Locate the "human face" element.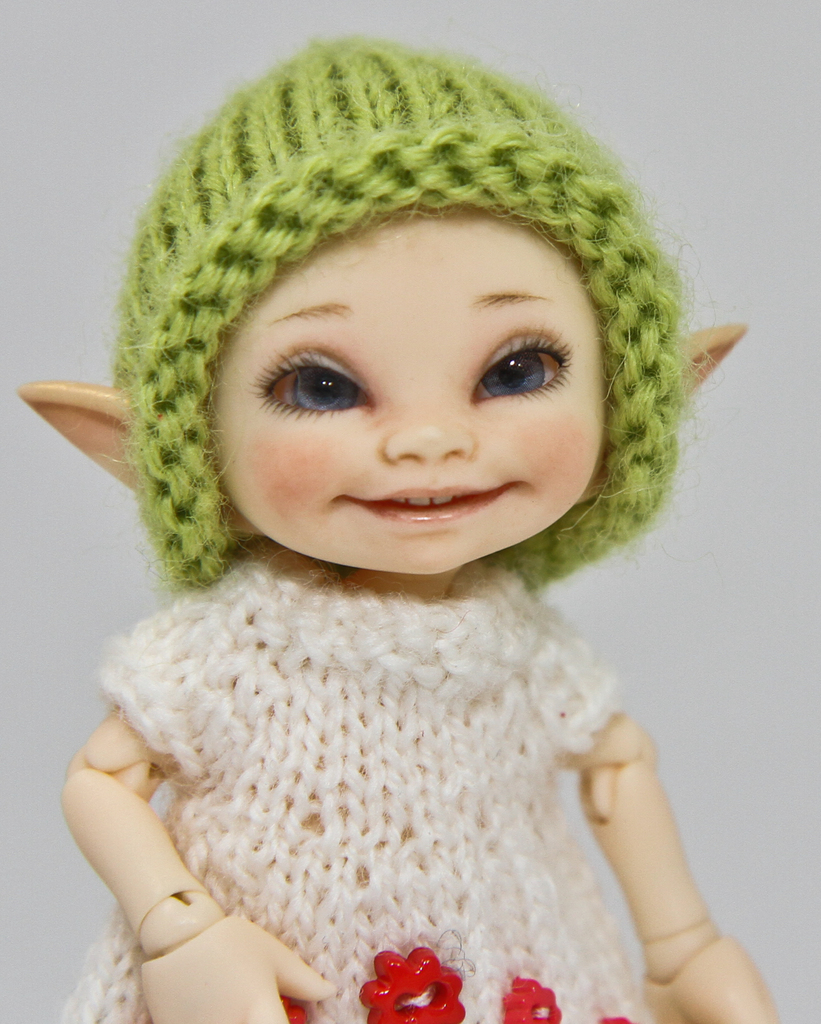
Element bbox: [left=213, top=218, right=612, bottom=575].
